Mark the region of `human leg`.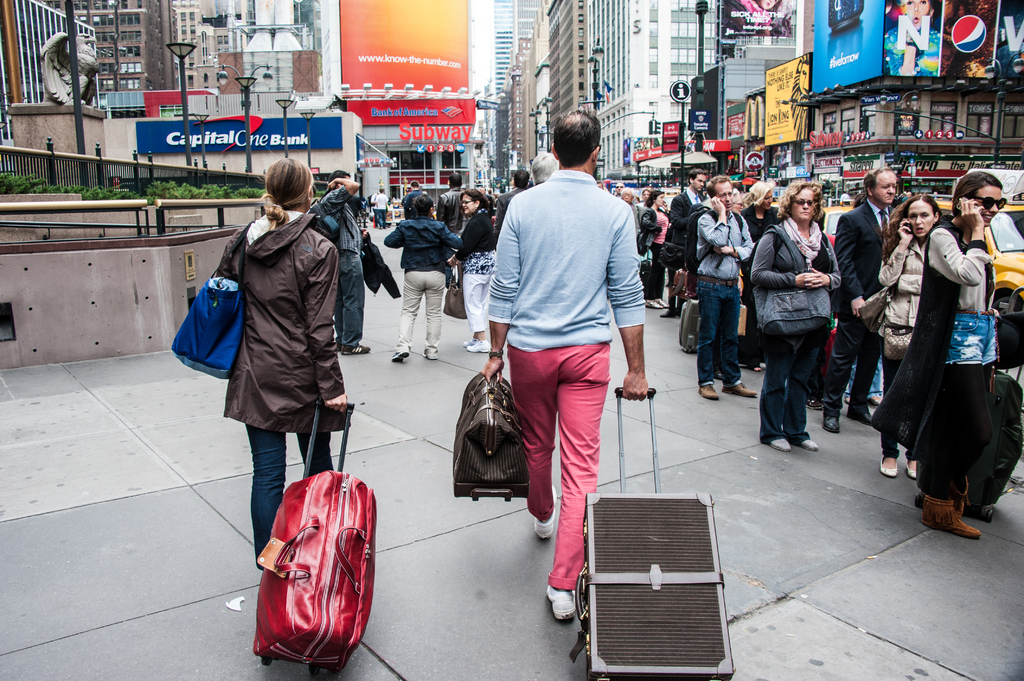
Region: crop(879, 321, 897, 476).
